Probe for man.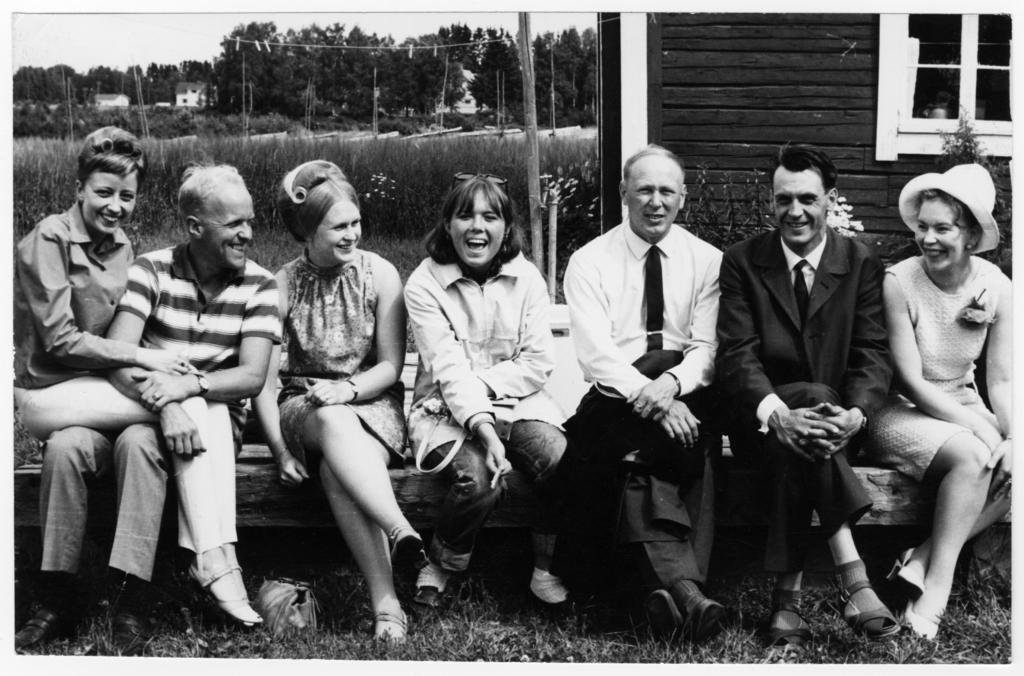
Probe result: x1=68, y1=154, x2=271, y2=640.
